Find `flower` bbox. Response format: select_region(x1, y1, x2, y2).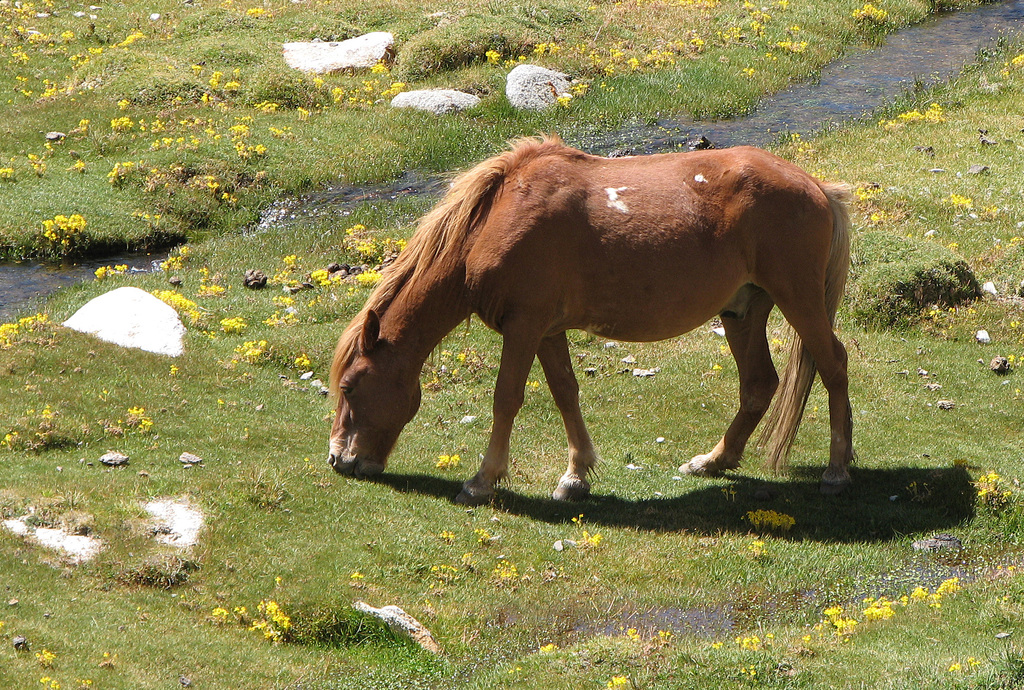
select_region(951, 188, 972, 207).
